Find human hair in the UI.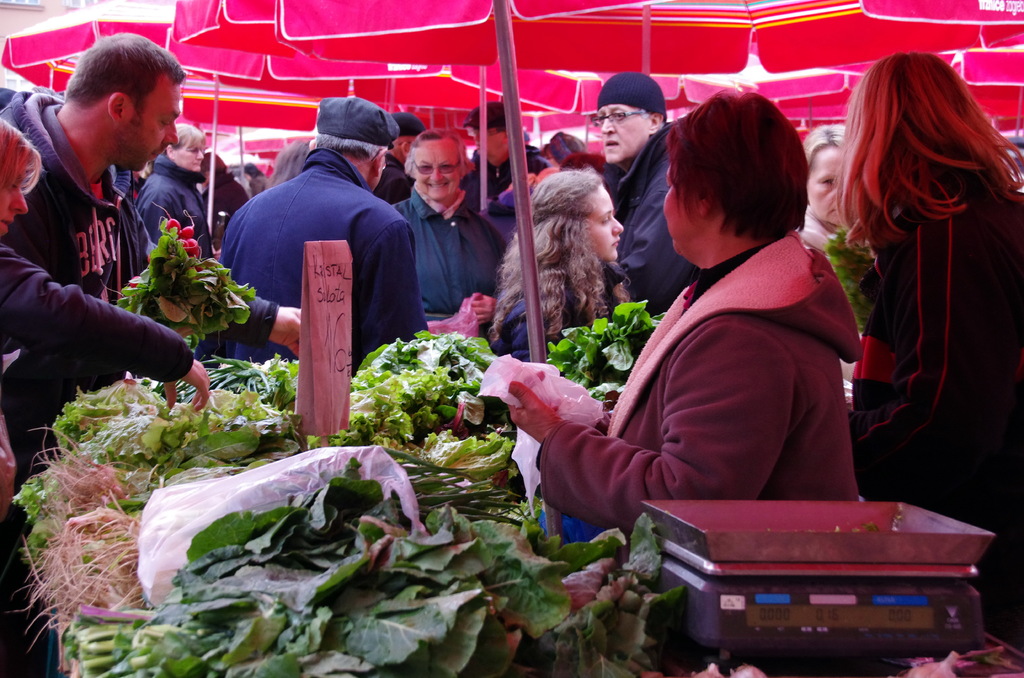
UI element at l=410, t=125, r=469, b=176.
